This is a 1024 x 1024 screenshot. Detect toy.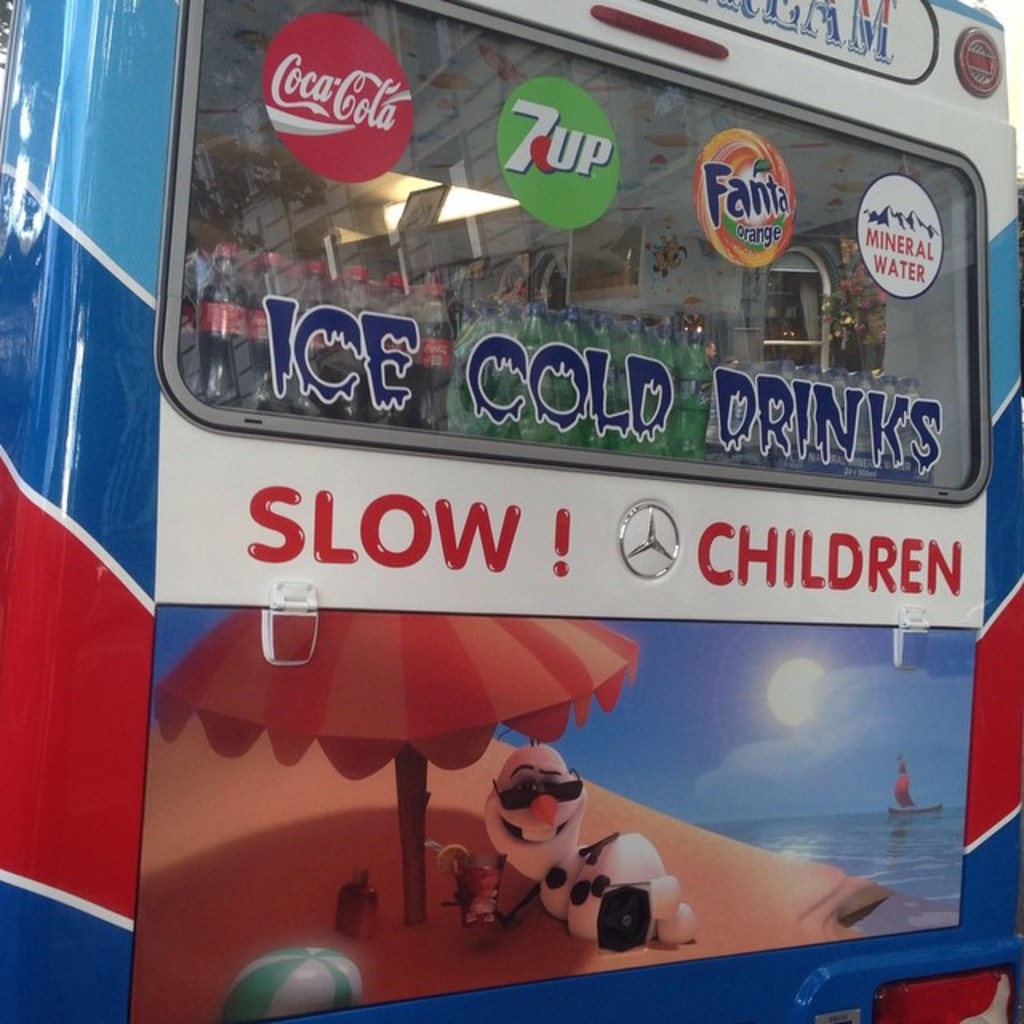
526, 814, 707, 954.
